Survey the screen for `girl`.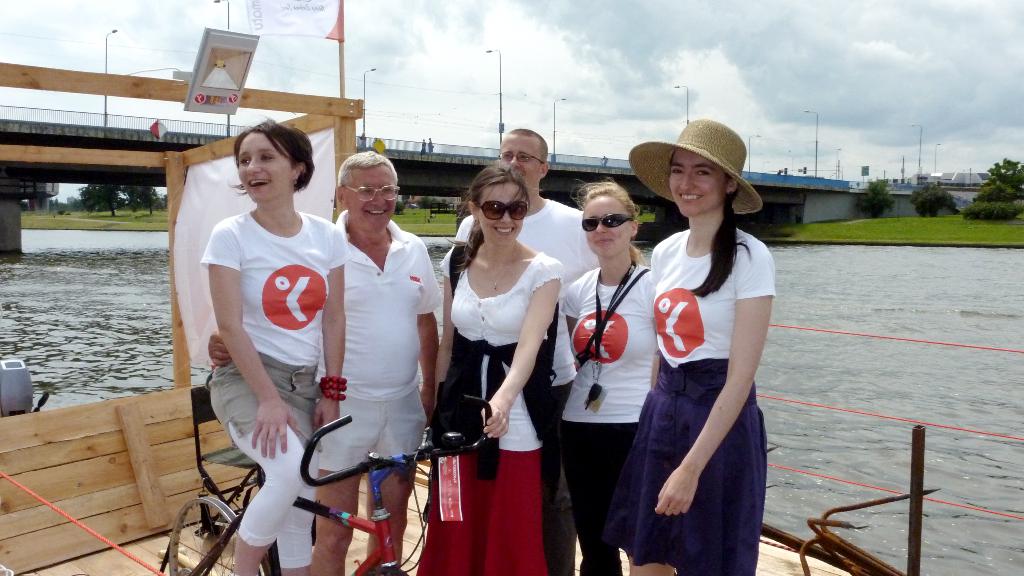
Survey found: 427,162,563,575.
